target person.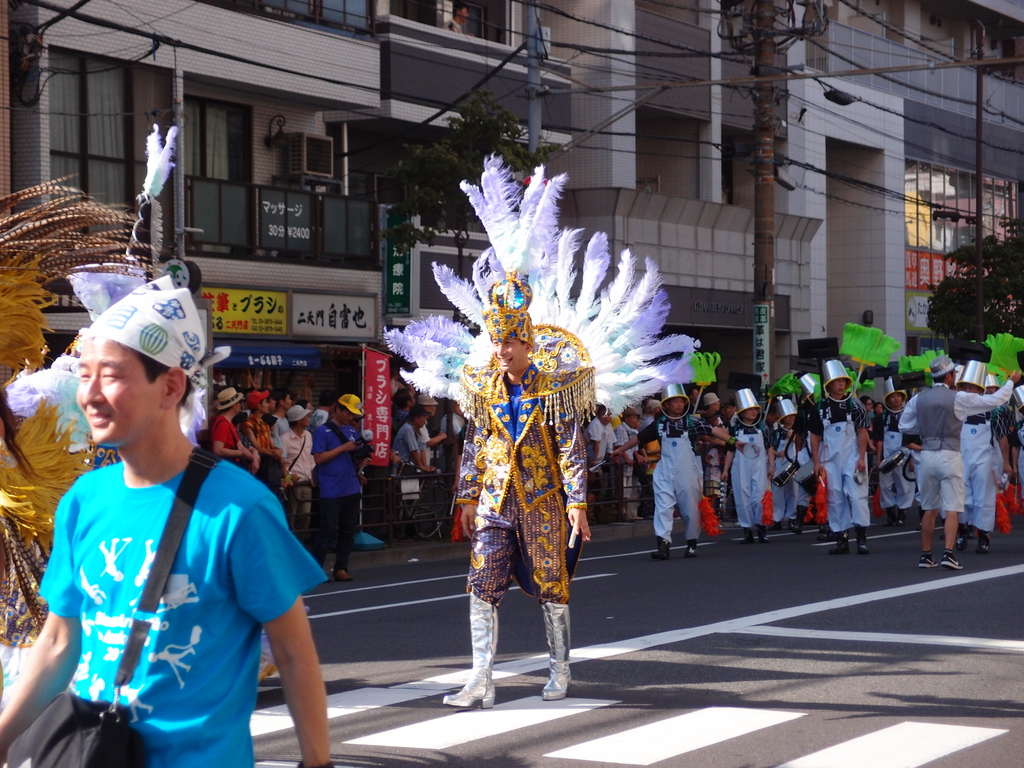
Target region: left=579, top=400, right=606, bottom=523.
